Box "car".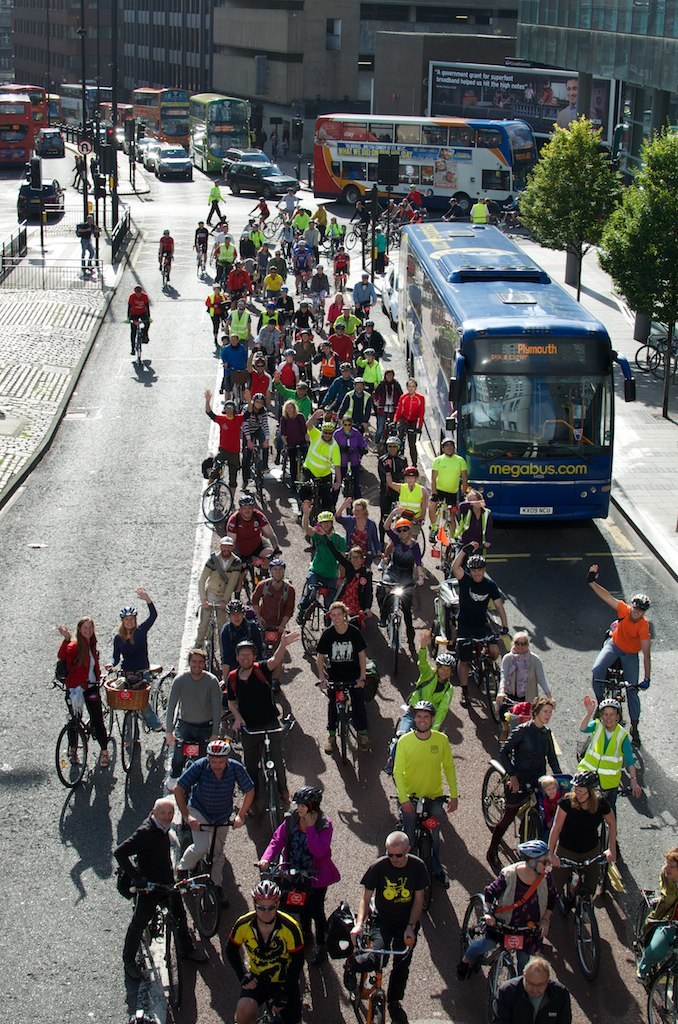
bbox(17, 175, 65, 214).
